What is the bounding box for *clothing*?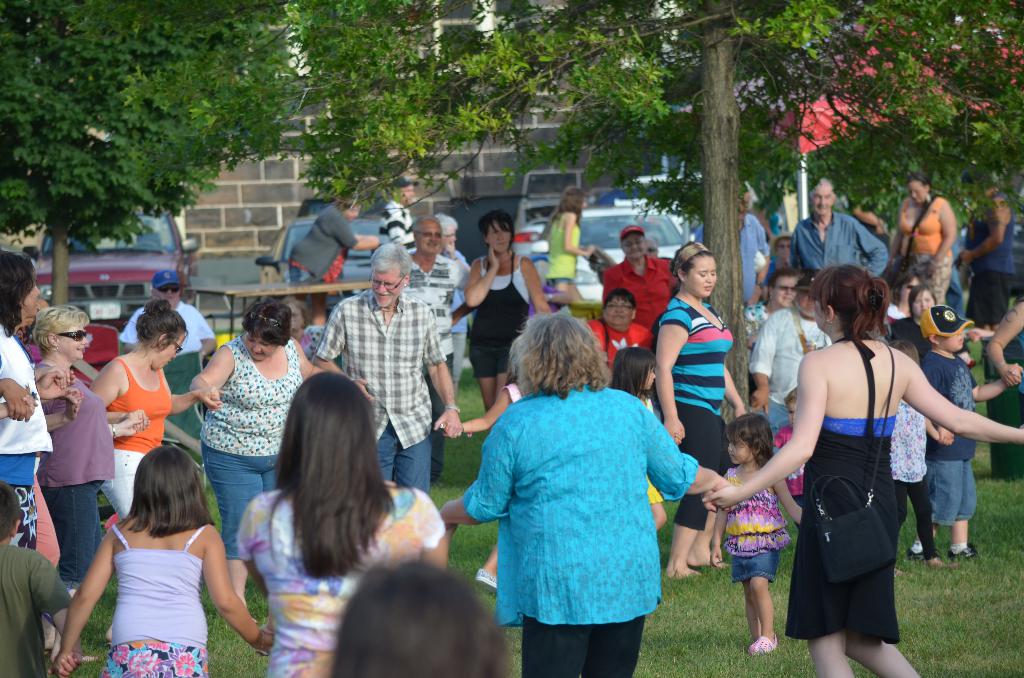
bbox=(29, 357, 116, 587).
